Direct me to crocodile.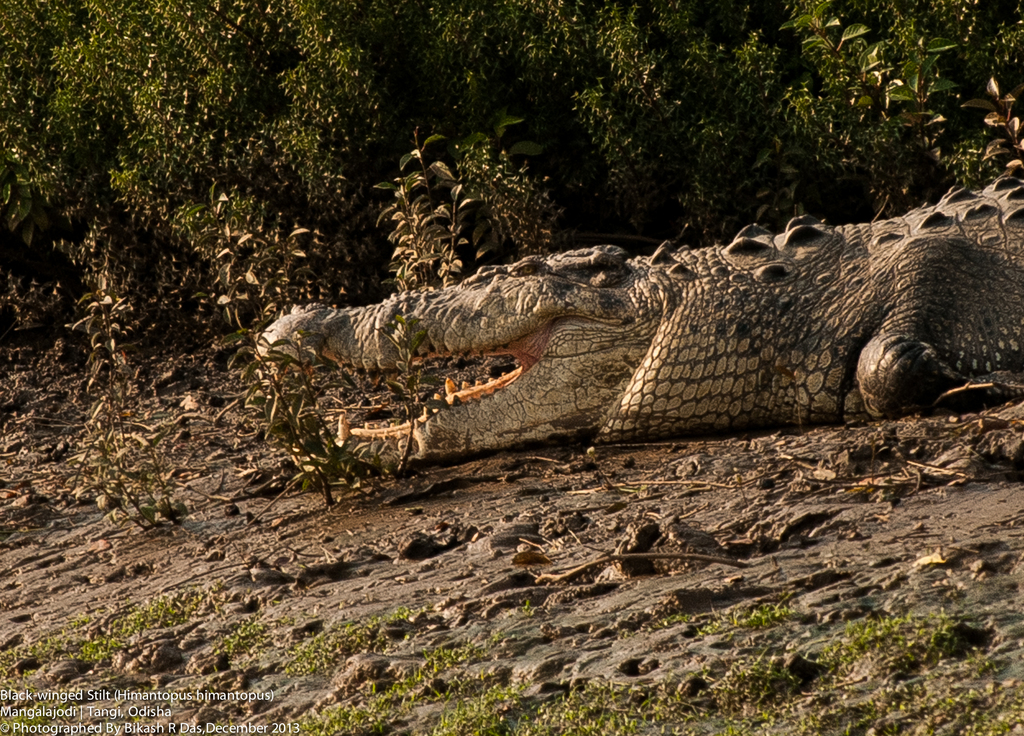
Direction: rect(253, 179, 1023, 463).
